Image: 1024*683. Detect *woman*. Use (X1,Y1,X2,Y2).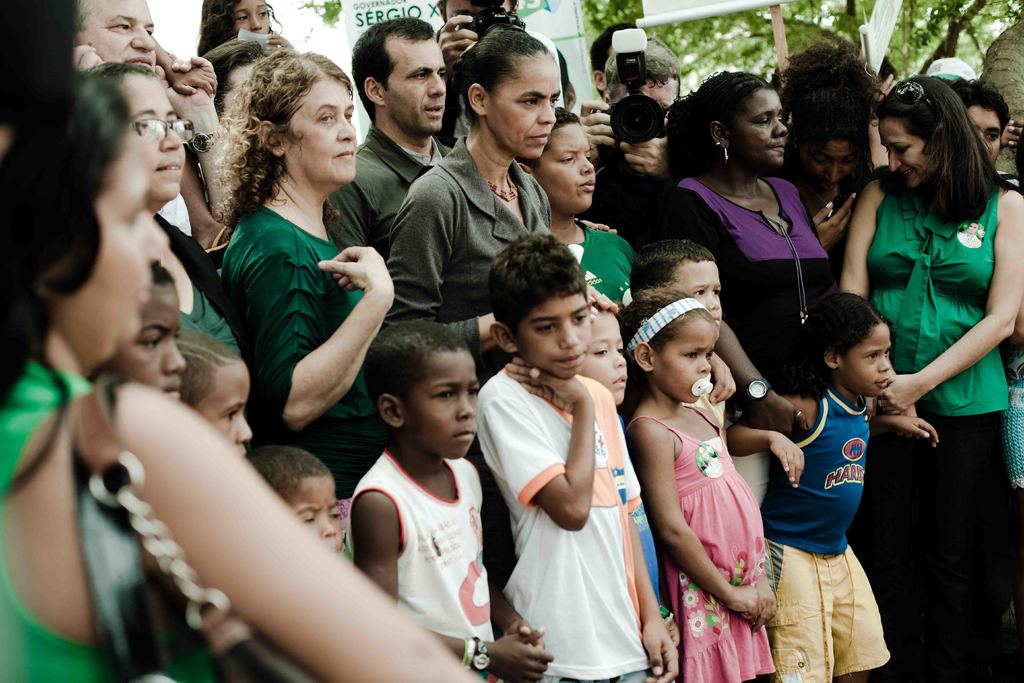
(99,59,258,363).
